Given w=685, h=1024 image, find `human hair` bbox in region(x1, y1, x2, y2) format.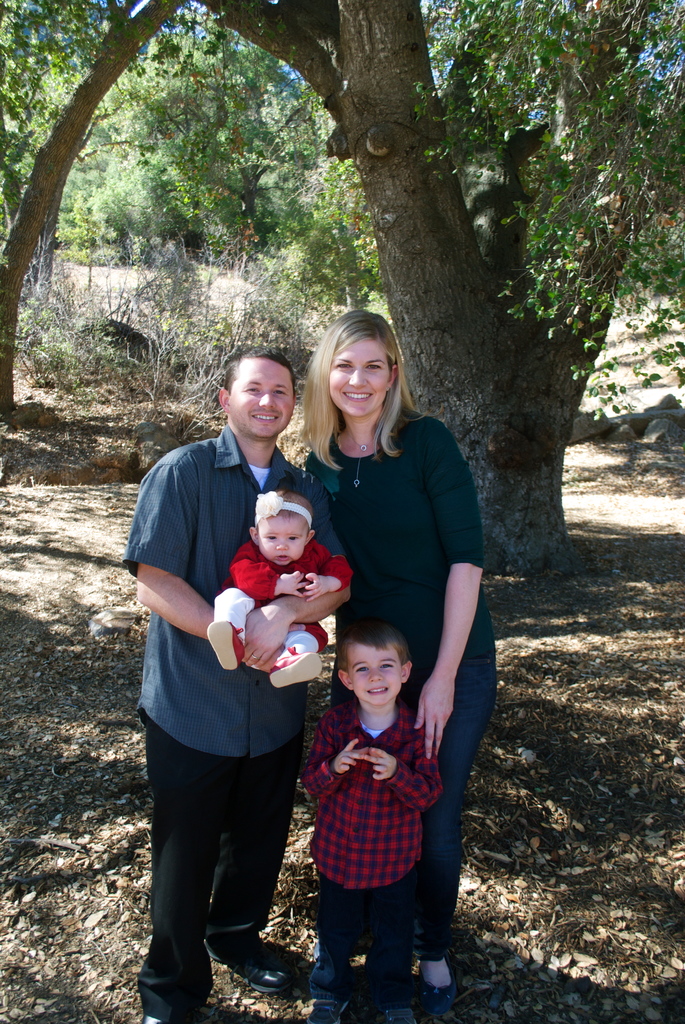
region(337, 627, 411, 673).
